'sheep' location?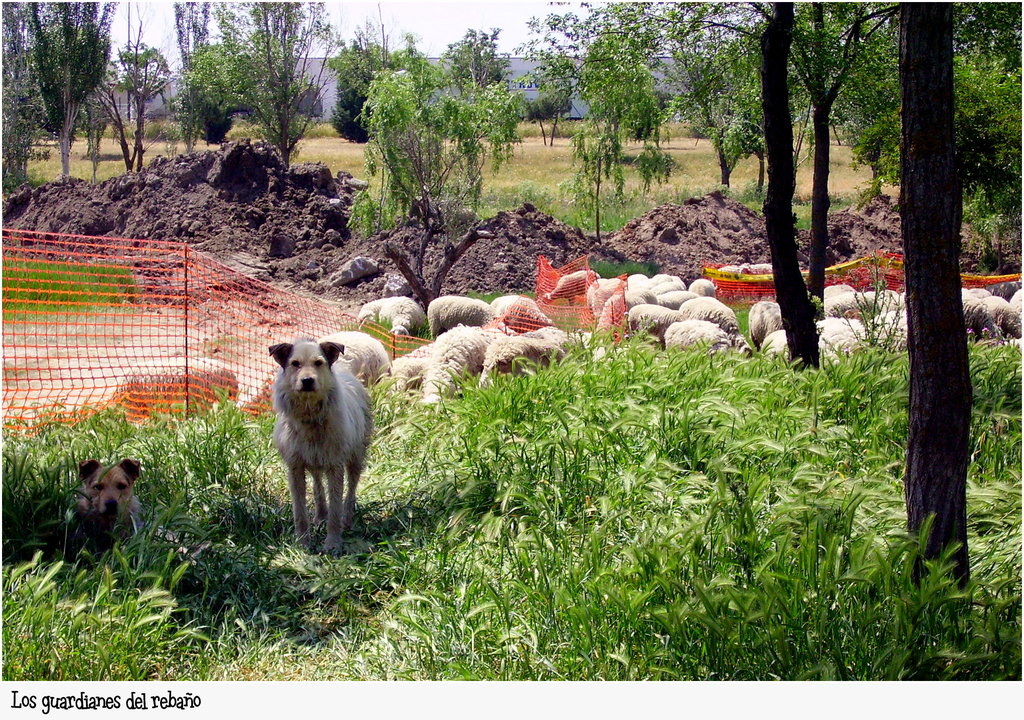
bbox=[744, 297, 781, 332]
